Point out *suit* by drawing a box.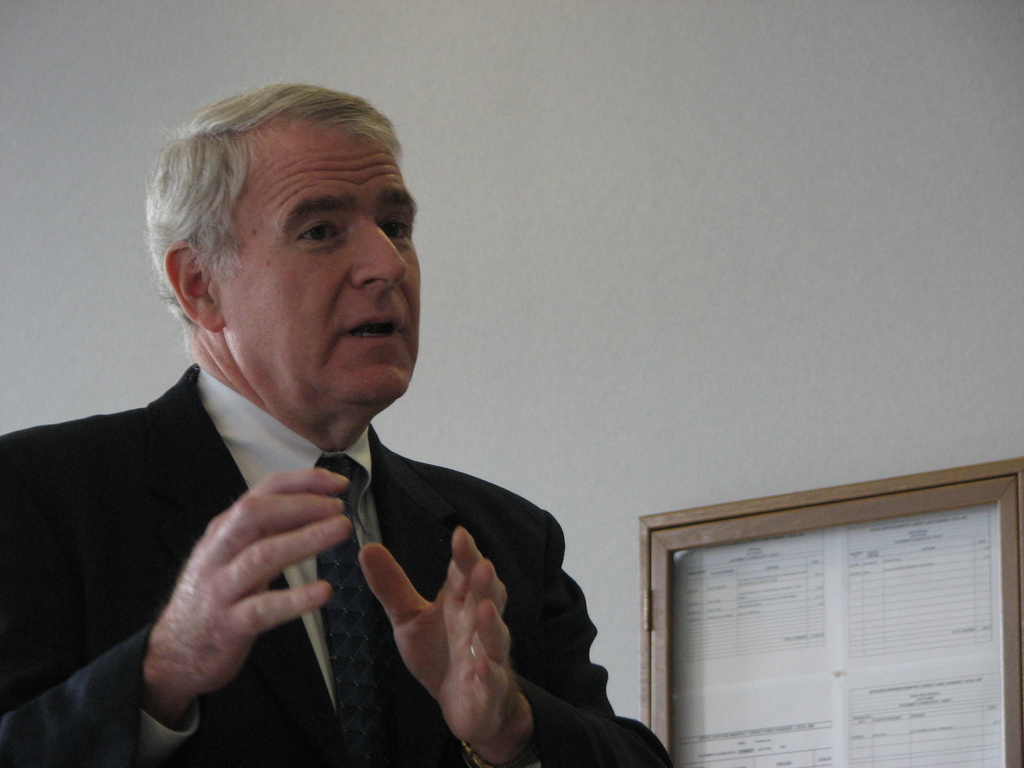
(x1=24, y1=305, x2=596, y2=765).
